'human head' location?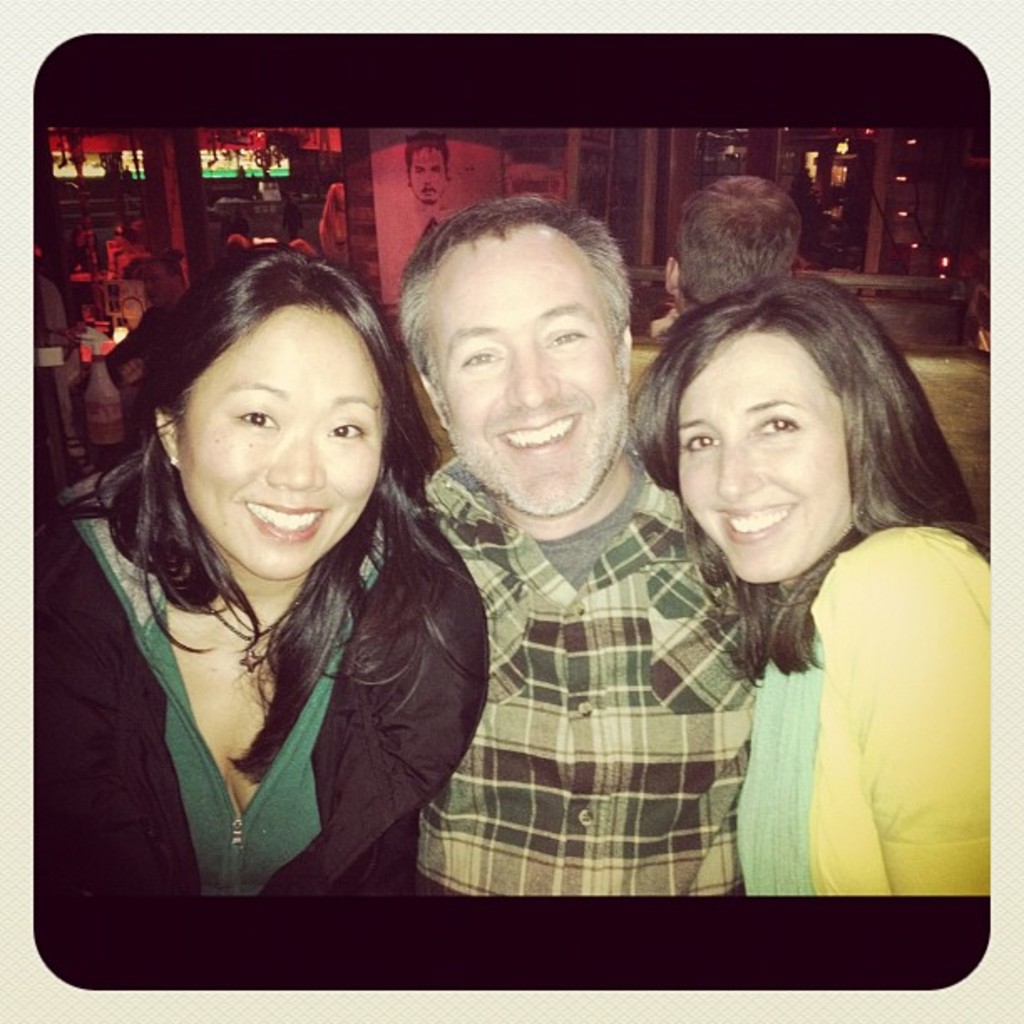
[656,271,909,587]
